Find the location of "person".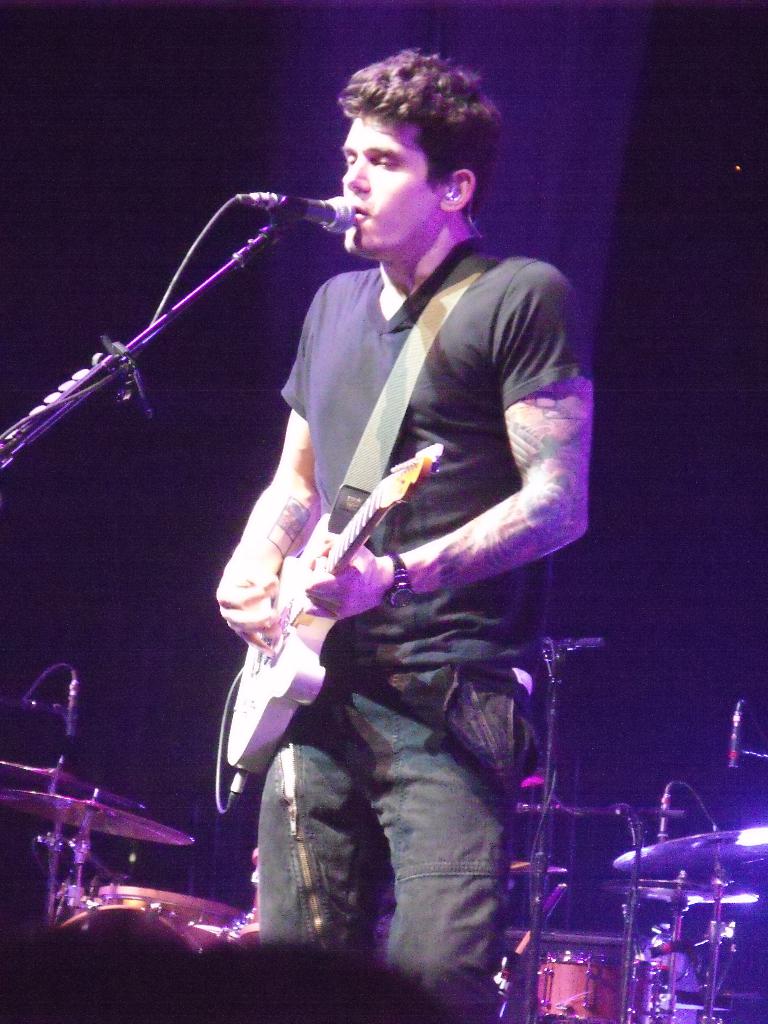
Location: 124 85 593 991.
